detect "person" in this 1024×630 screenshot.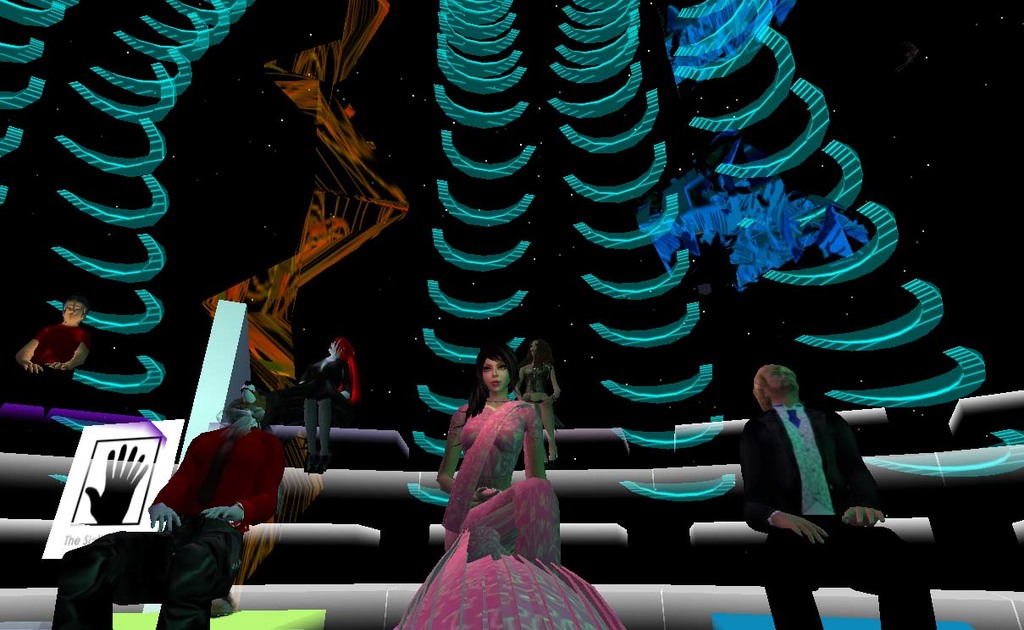
Detection: <region>51, 408, 289, 629</region>.
